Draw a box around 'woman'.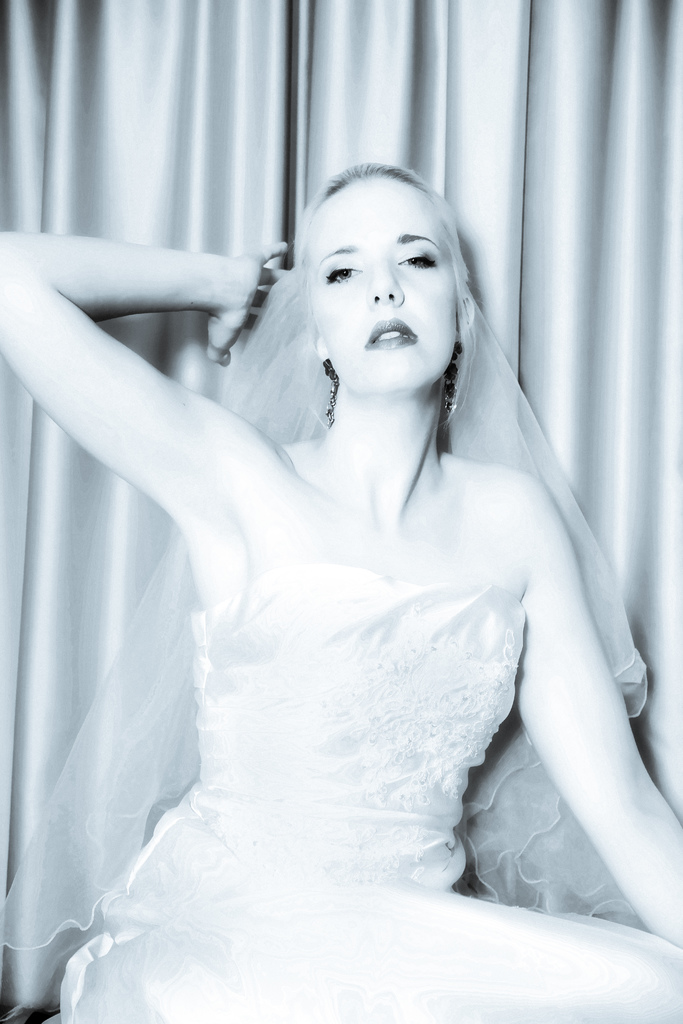
detection(38, 173, 655, 1023).
